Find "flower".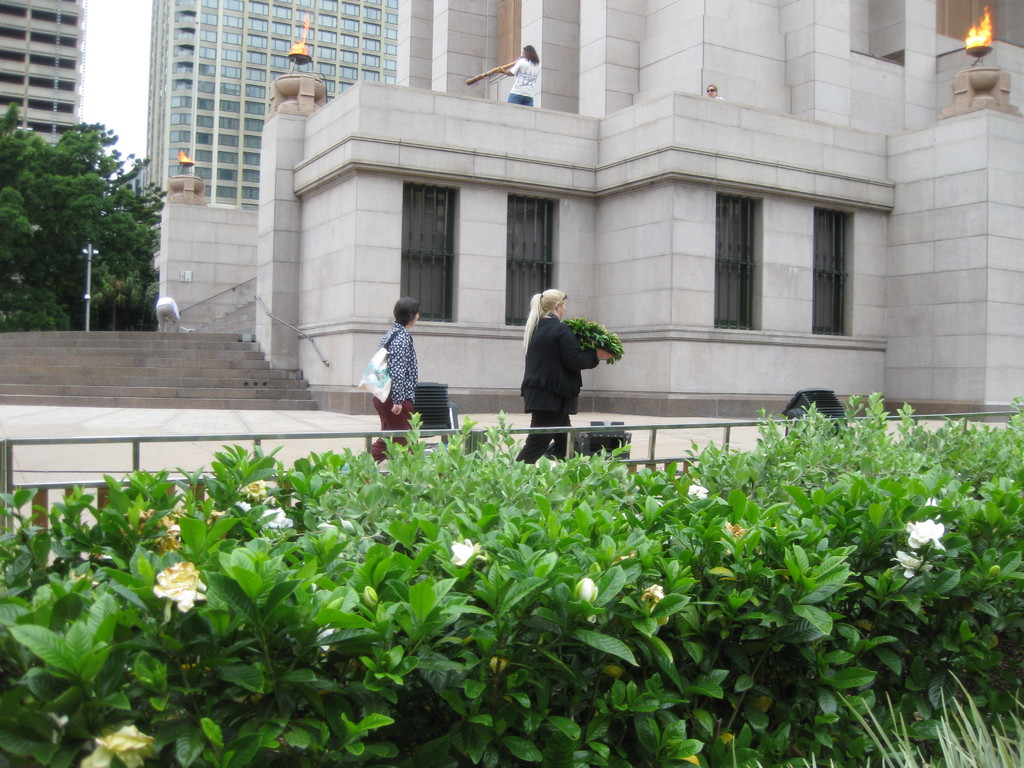
<region>686, 484, 707, 500</region>.
